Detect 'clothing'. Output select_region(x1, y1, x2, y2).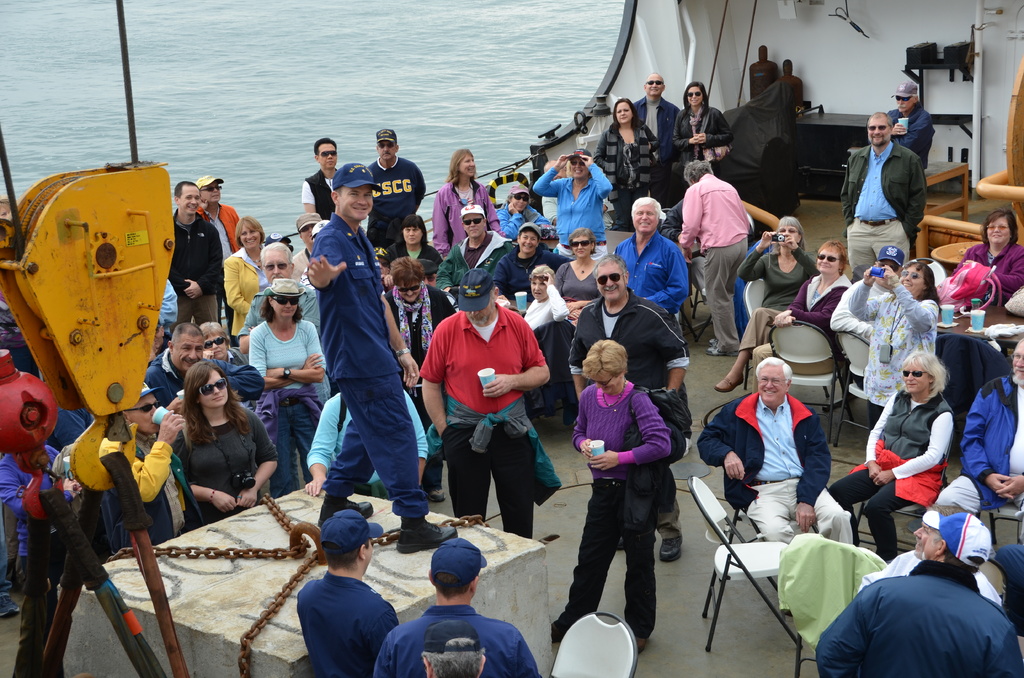
select_region(0, 298, 35, 377).
